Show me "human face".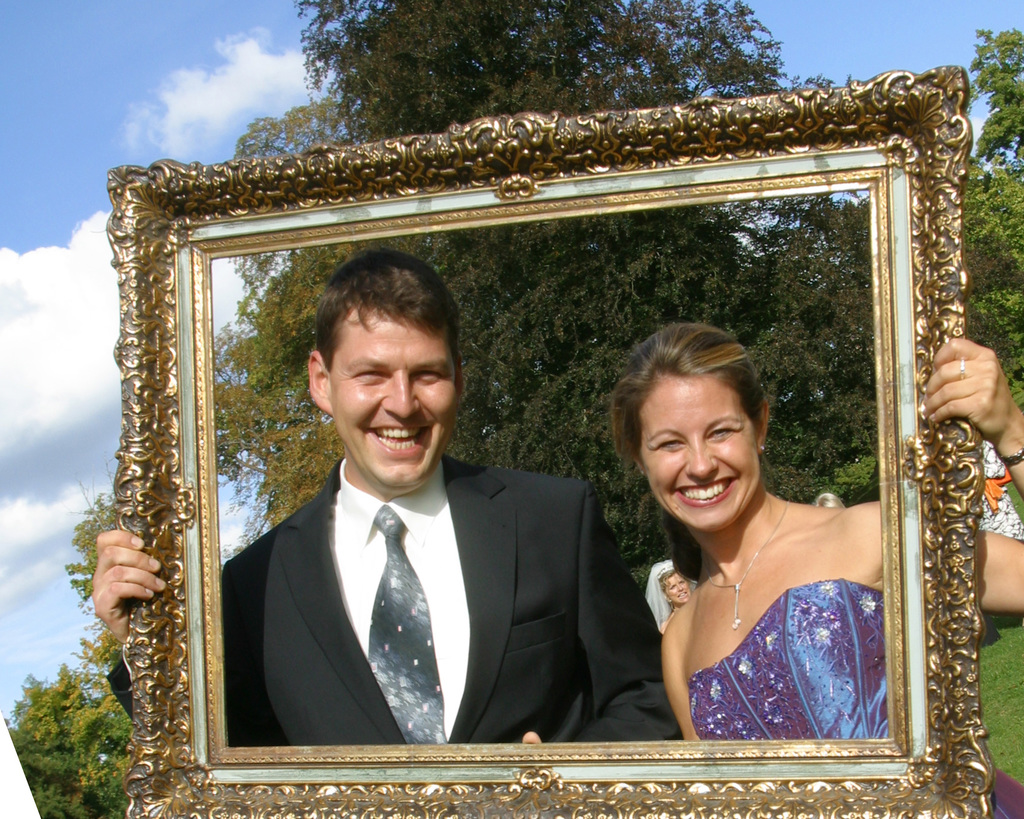
"human face" is here: {"x1": 328, "y1": 314, "x2": 461, "y2": 490}.
